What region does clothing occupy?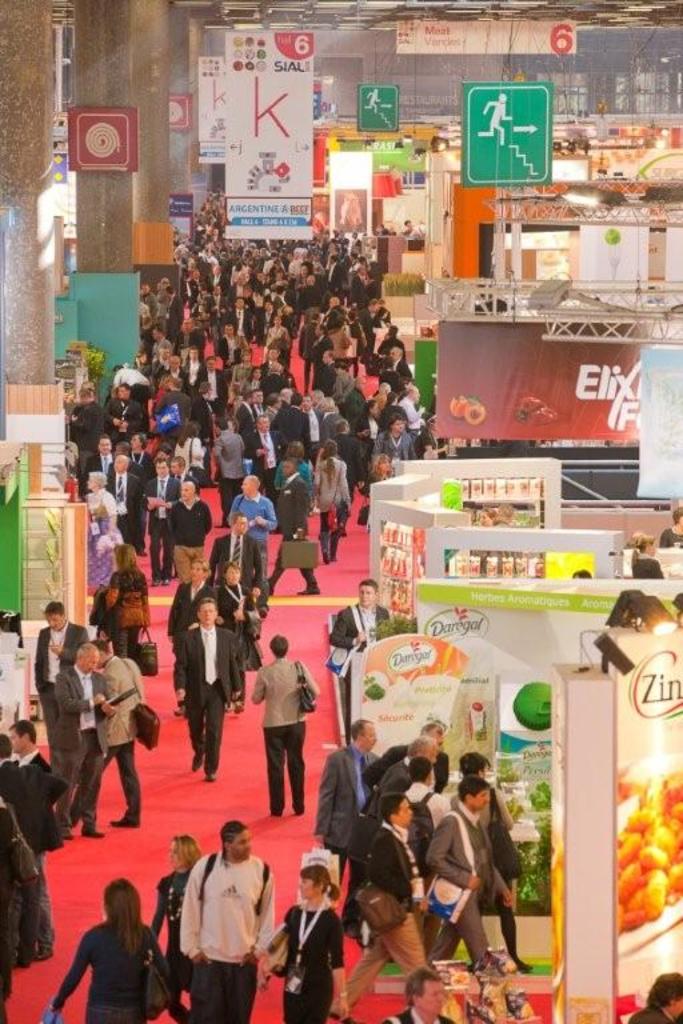
region(427, 785, 506, 961).
